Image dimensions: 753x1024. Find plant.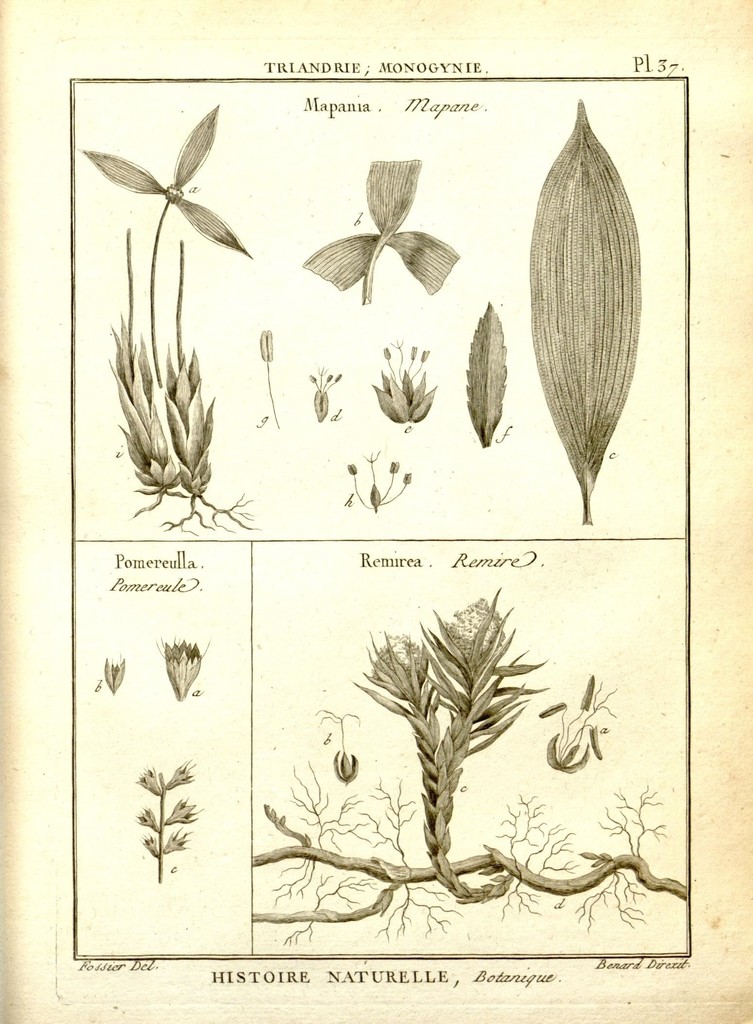
(x1=343, y1=586, x2=548, y2=913).
